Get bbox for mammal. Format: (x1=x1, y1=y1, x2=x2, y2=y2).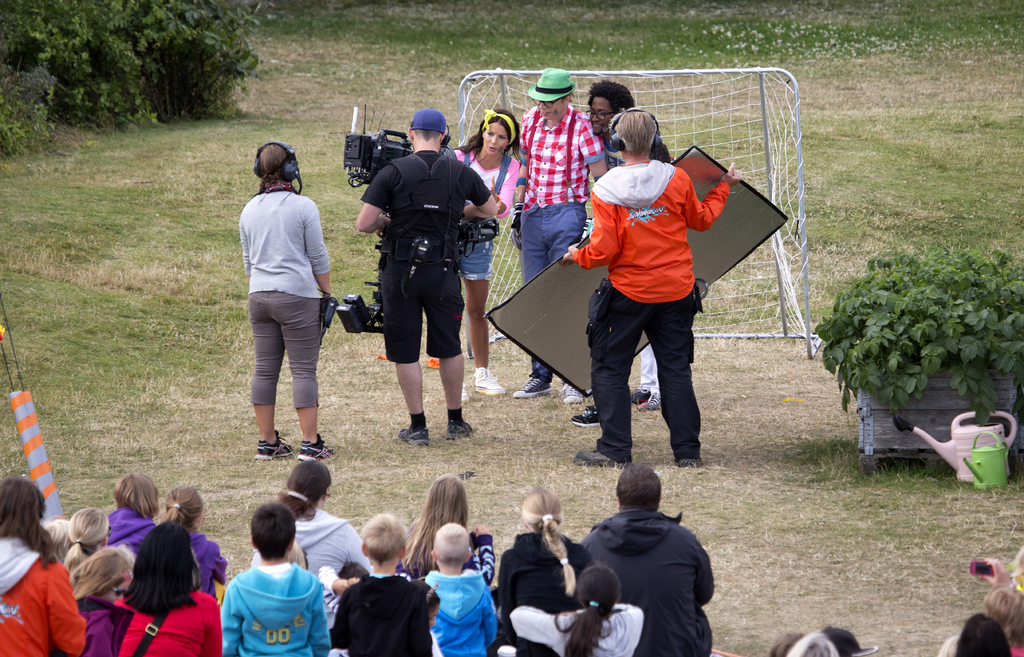
(x1=38, y1=514, x2=81, y2=564).
